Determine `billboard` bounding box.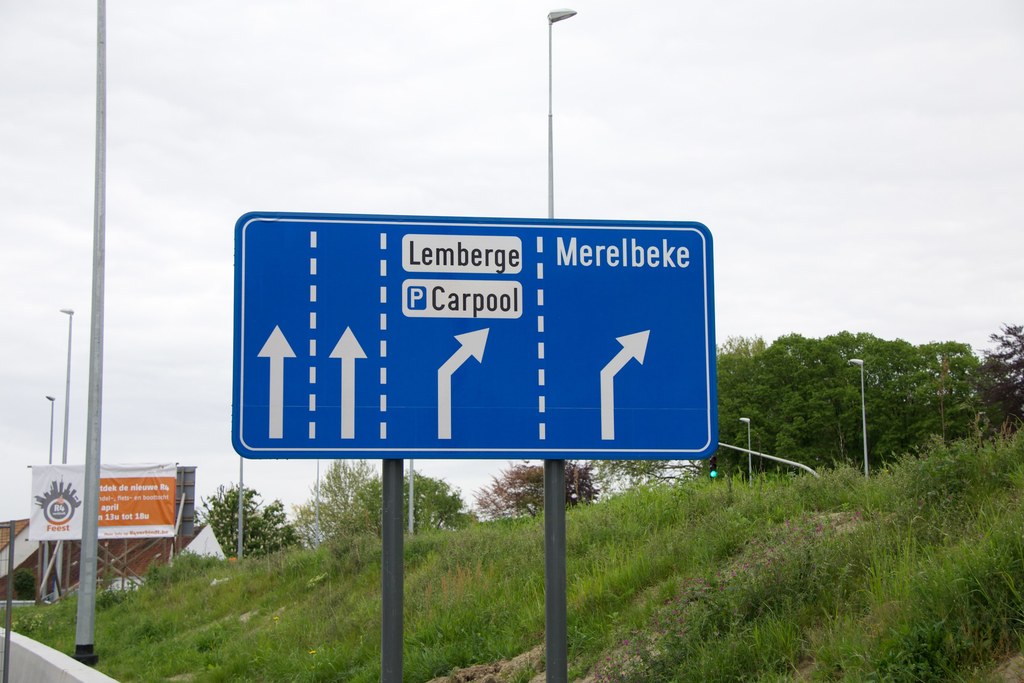
Determined: (left=242, top=226, right=671, bottom=482).
